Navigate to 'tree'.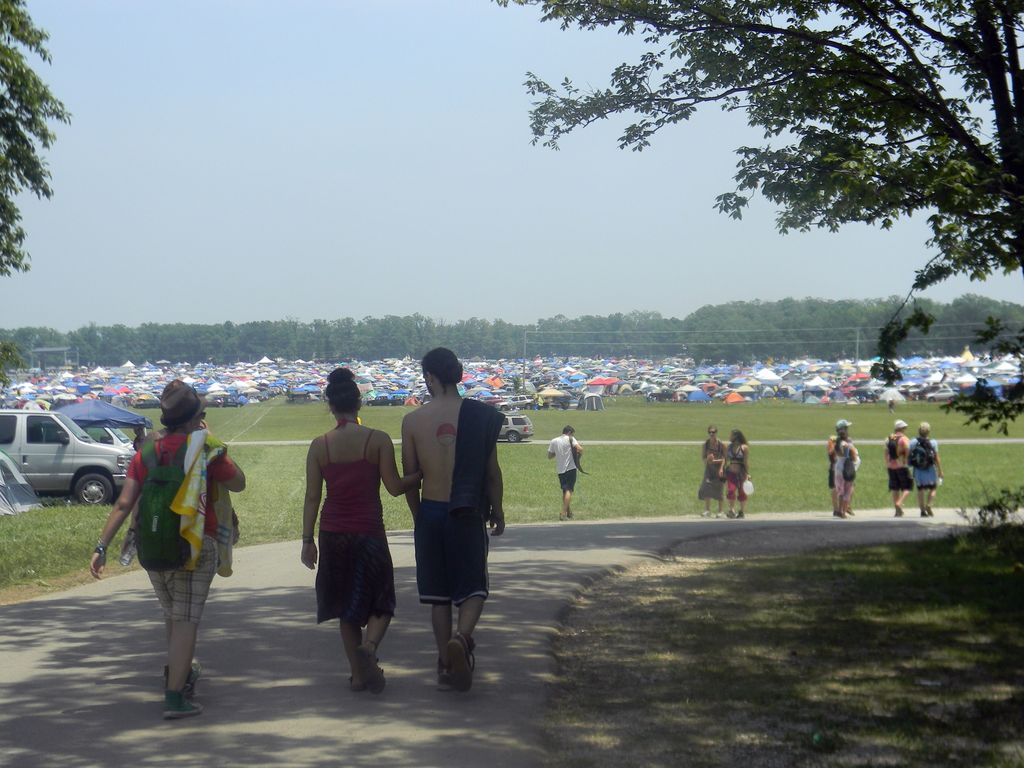
Navigation target: Rect(485, 0, 1023, 563).
